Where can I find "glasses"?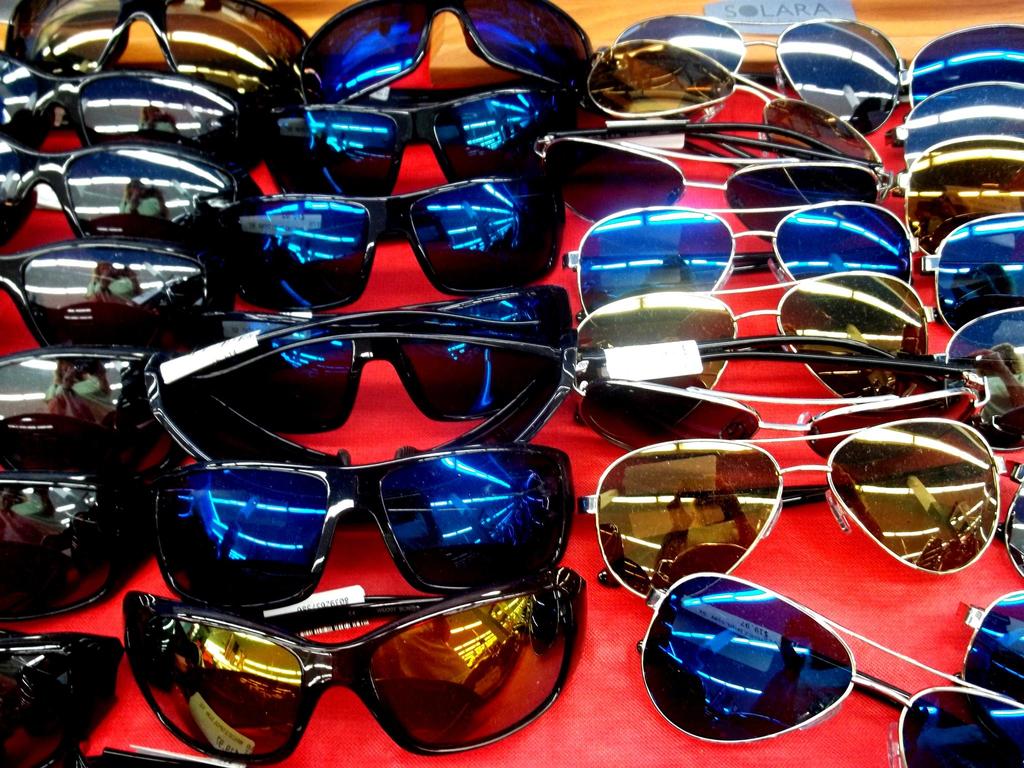
You can find it at <bbox>188, 295, 584, 433</bbox>.
